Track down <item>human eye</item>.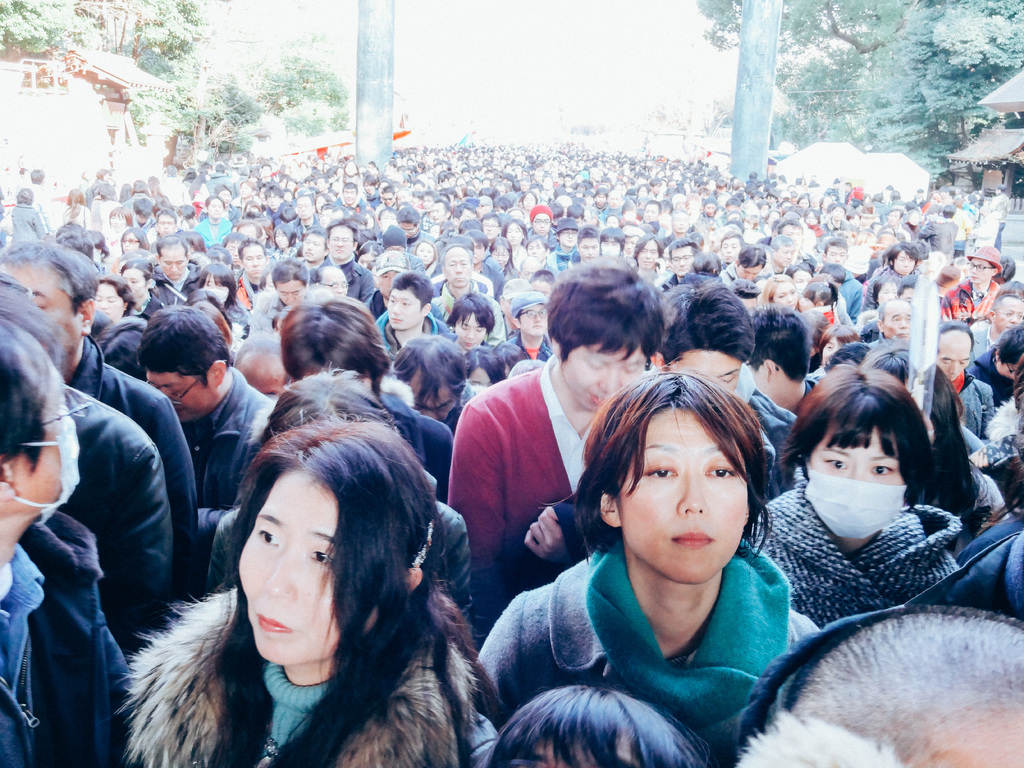
Tracked to BBox(259, 253, 263, 258).
